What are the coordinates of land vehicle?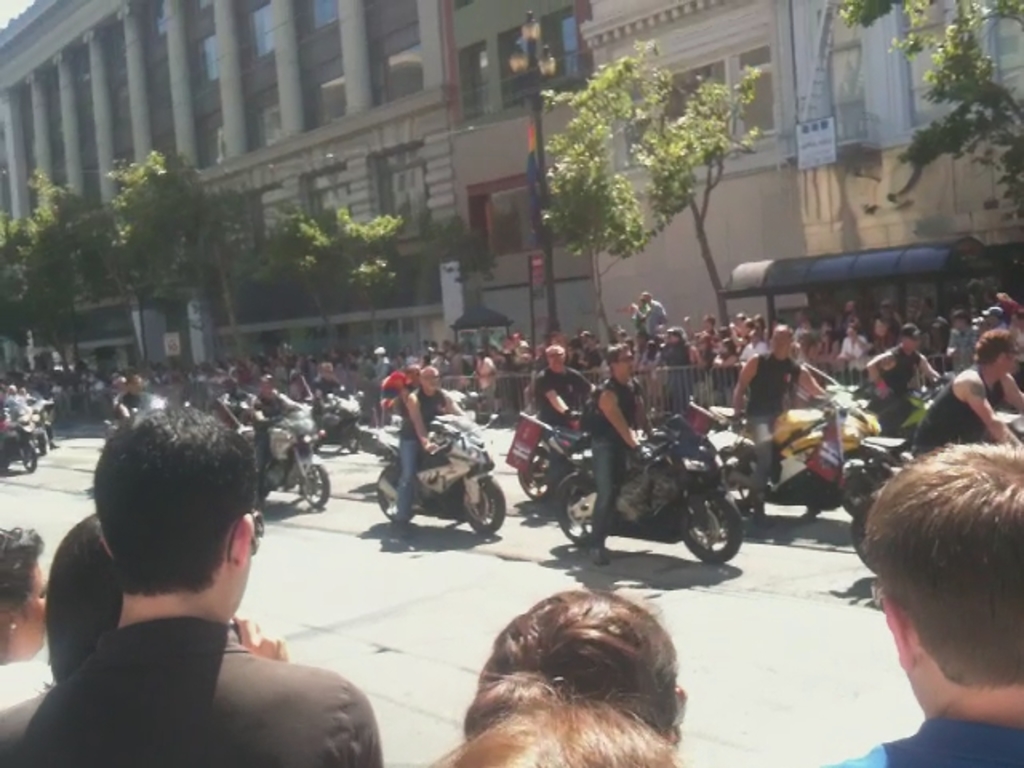
(853, 414, 1022, 573).
